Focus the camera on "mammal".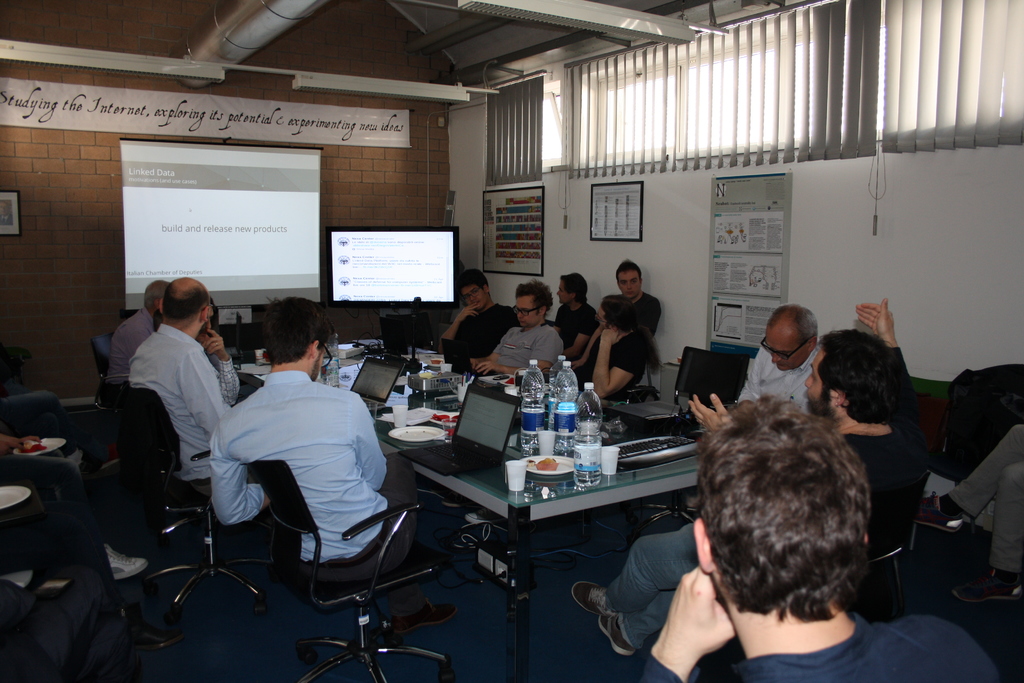
Focus region: bbox=(470, 279, 565, 382).
